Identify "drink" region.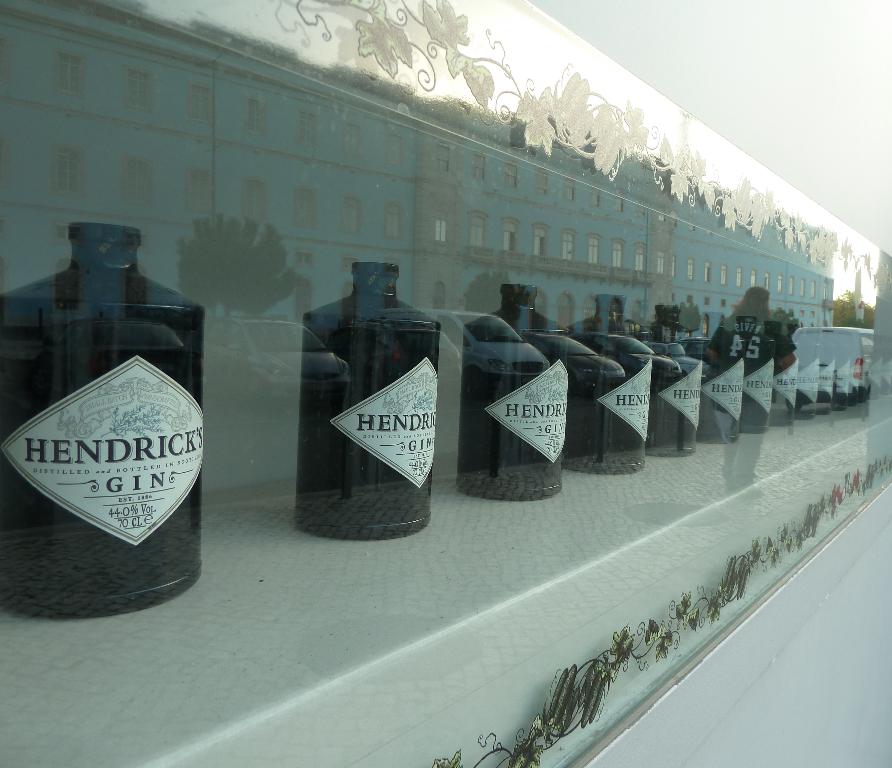
Region: (0,220,205,600).
